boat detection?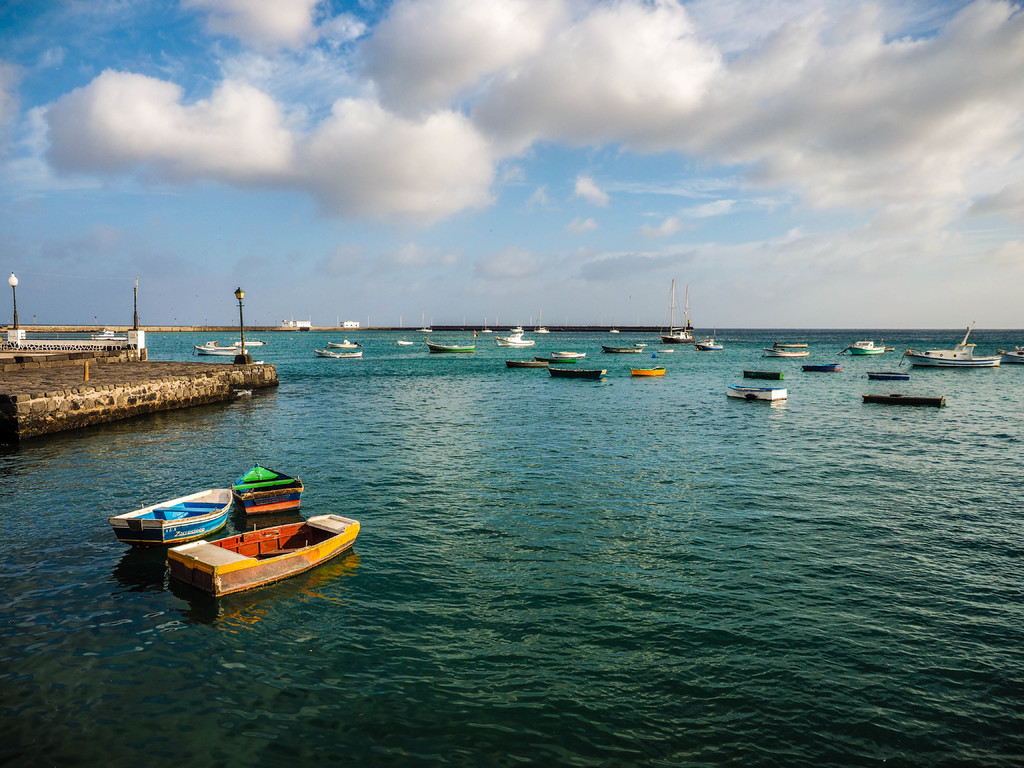
x1=552, y1=369, x2=607, y2=380
